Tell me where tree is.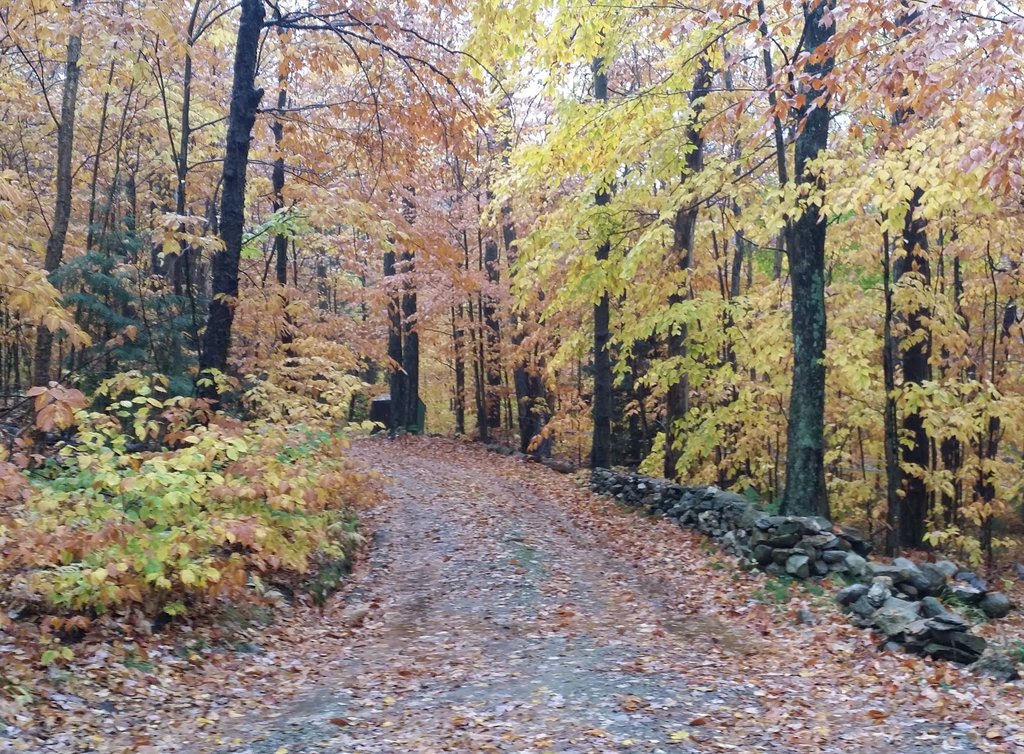
tree is at BBox(394, 0, 458, 428).
